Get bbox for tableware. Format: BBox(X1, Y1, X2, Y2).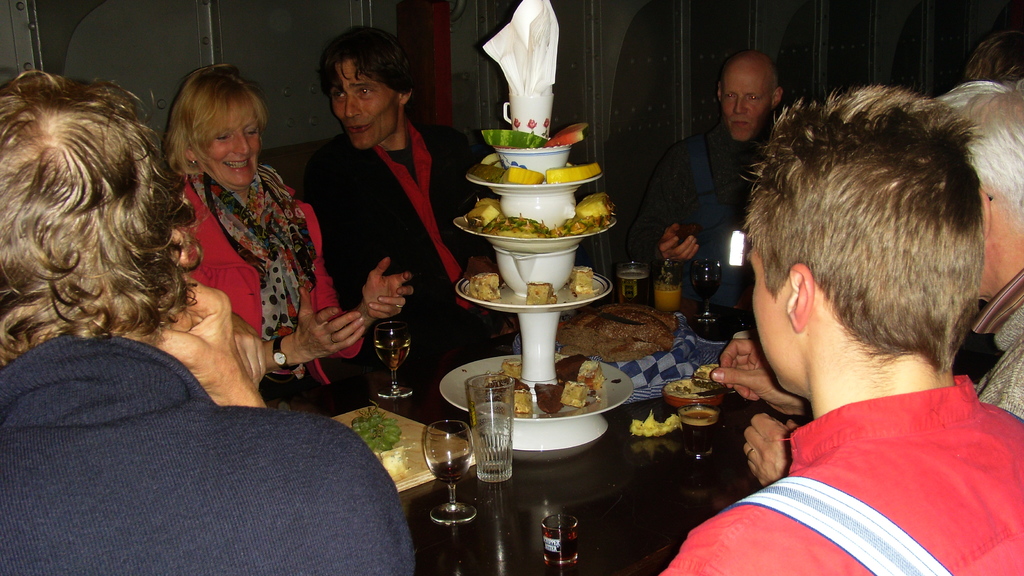
BBox(495, 144, 572, 181).
